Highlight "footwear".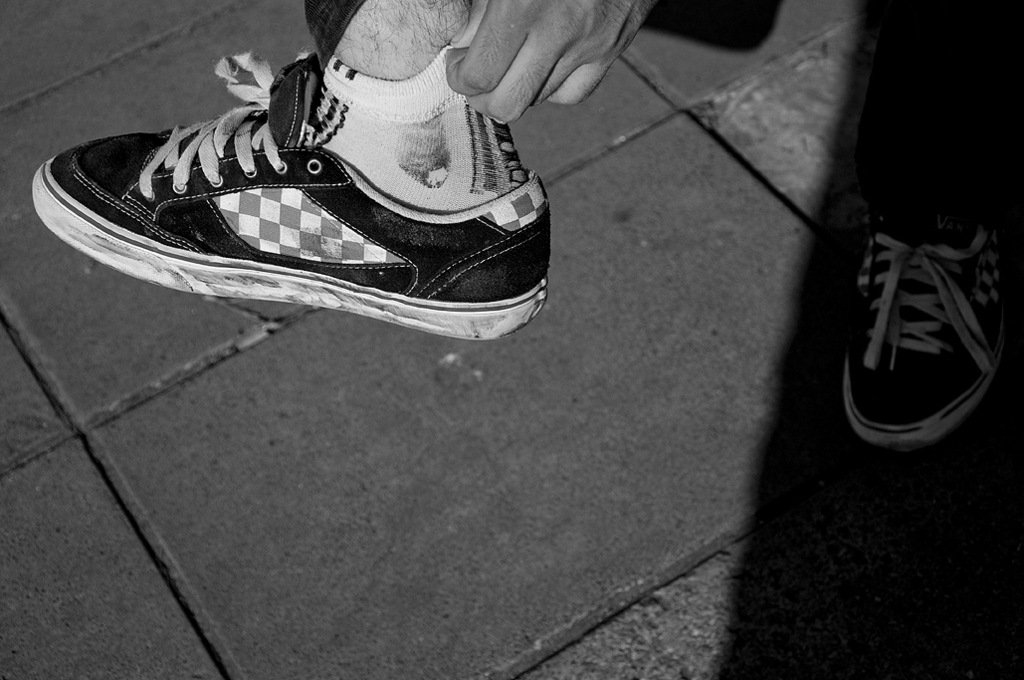
Highlighted region: rect(847, 176, 1008, 456).
